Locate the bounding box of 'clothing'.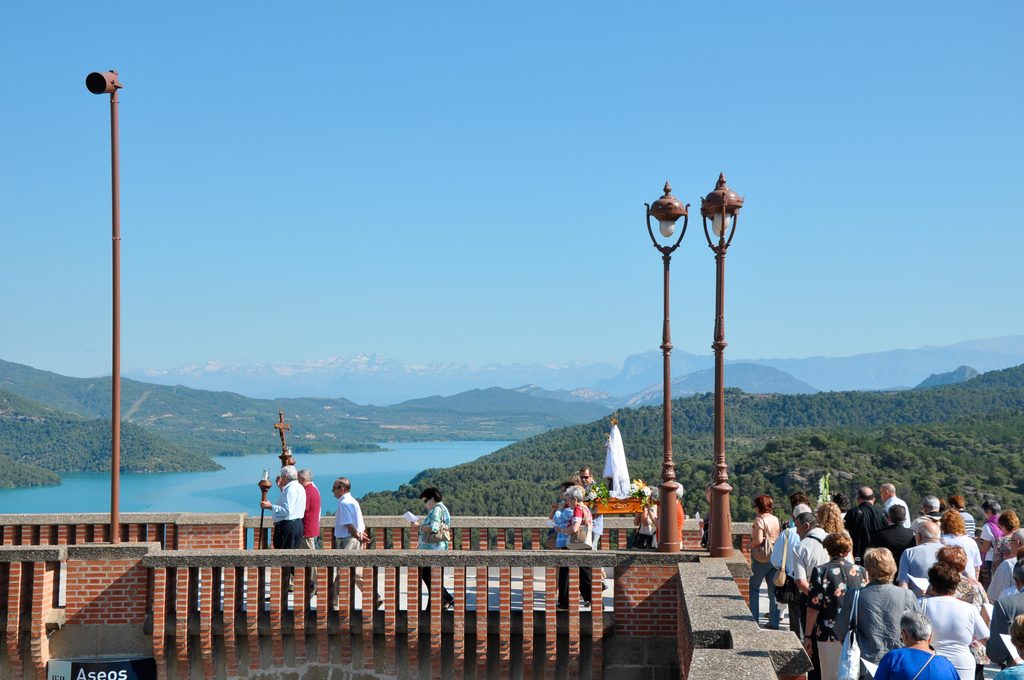
Bounding box: 637 501 653 551.
